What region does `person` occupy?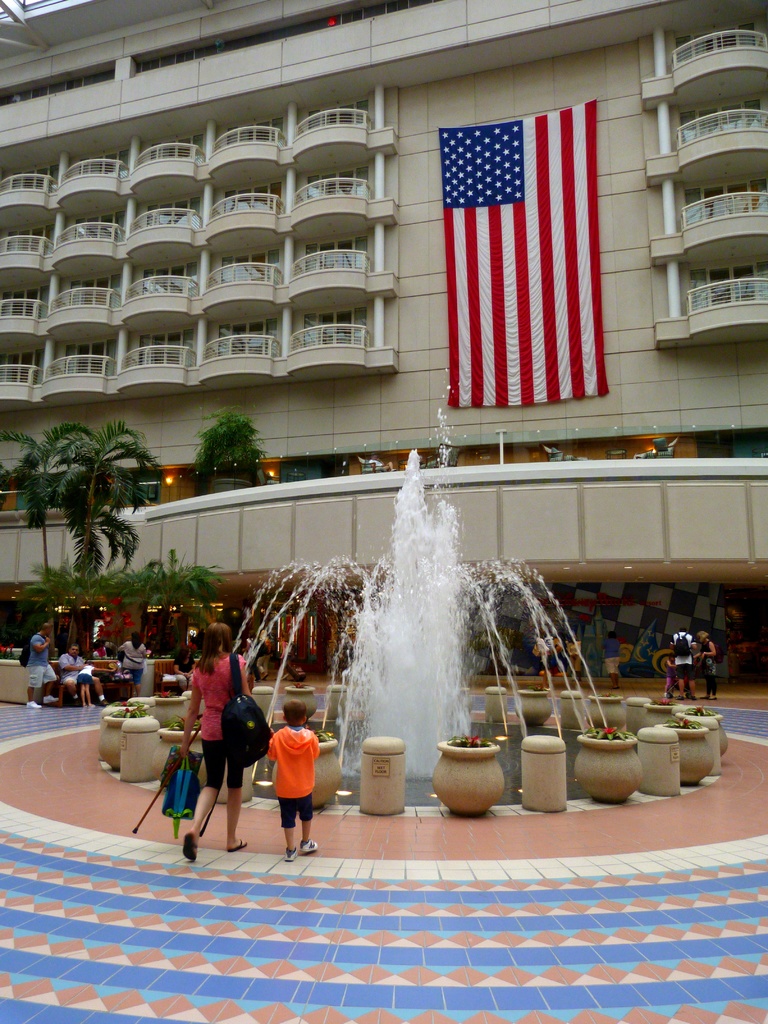
l=265, t=703, r=323, b=862.
